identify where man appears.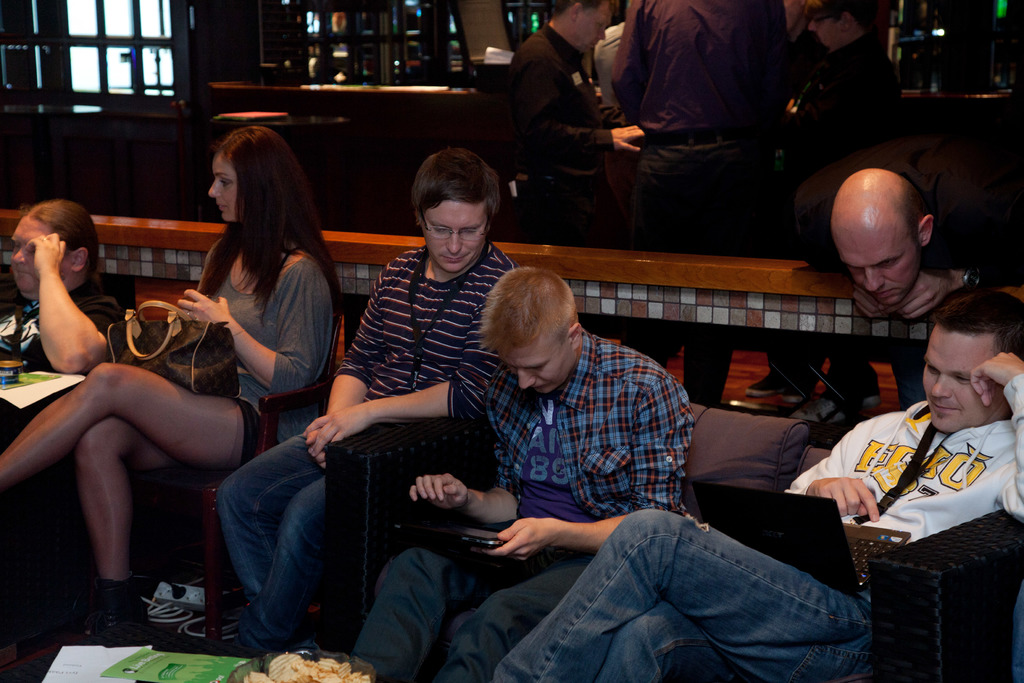
Appears at [506,0,646,244].
